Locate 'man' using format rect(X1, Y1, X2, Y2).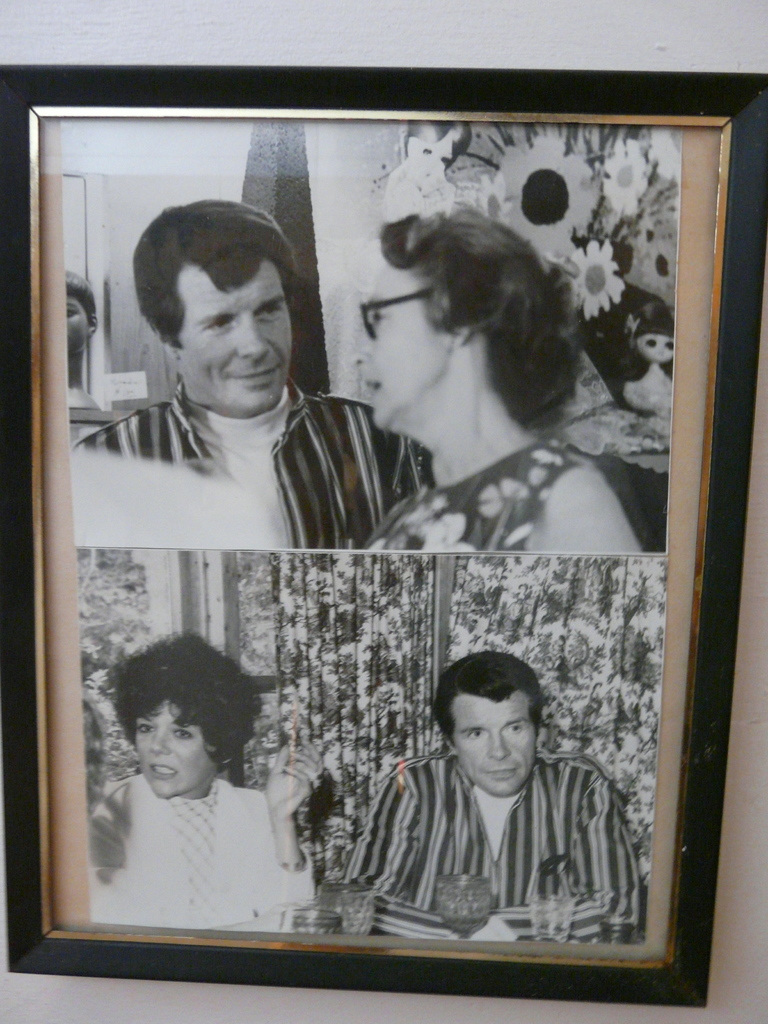
rect(335, 655, 637, 936).
